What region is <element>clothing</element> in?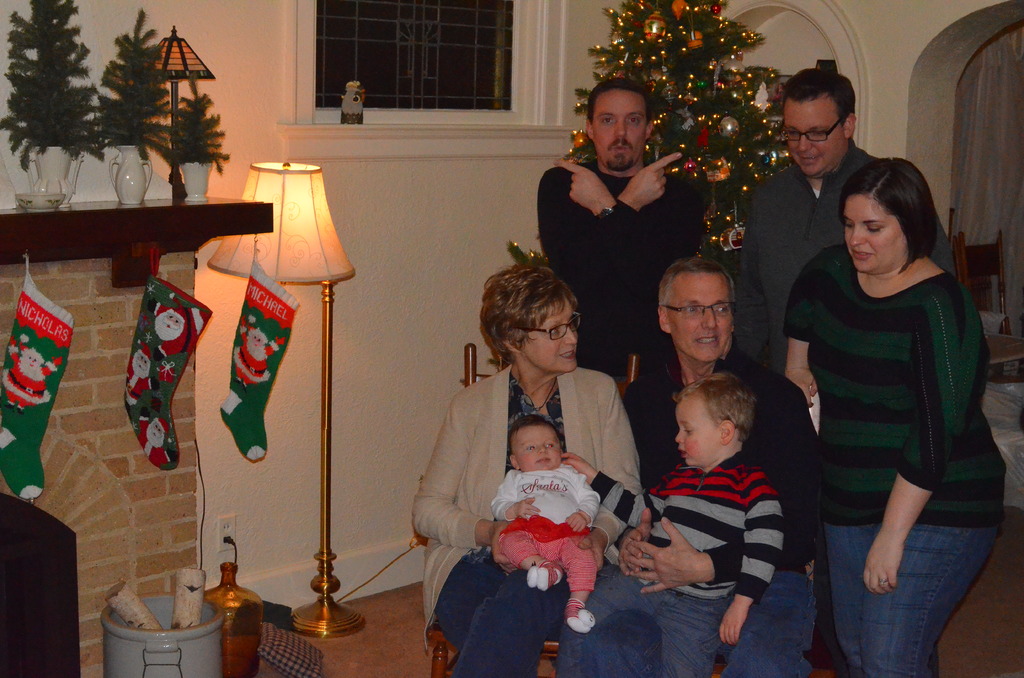
select_region(561, 444, 796, 677).
